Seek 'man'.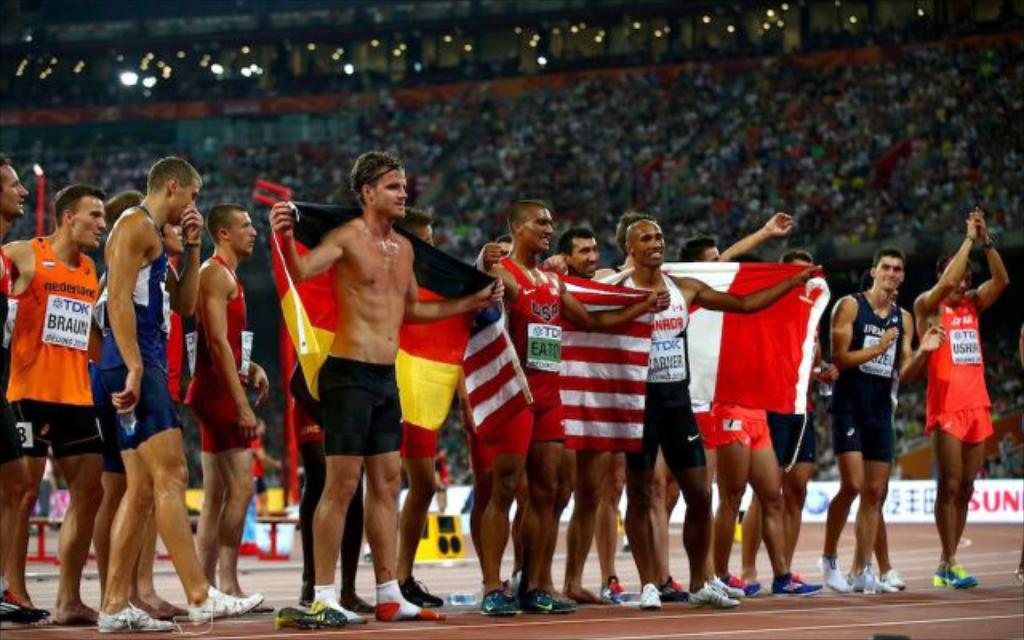
region(549, 226, 610, 602).
